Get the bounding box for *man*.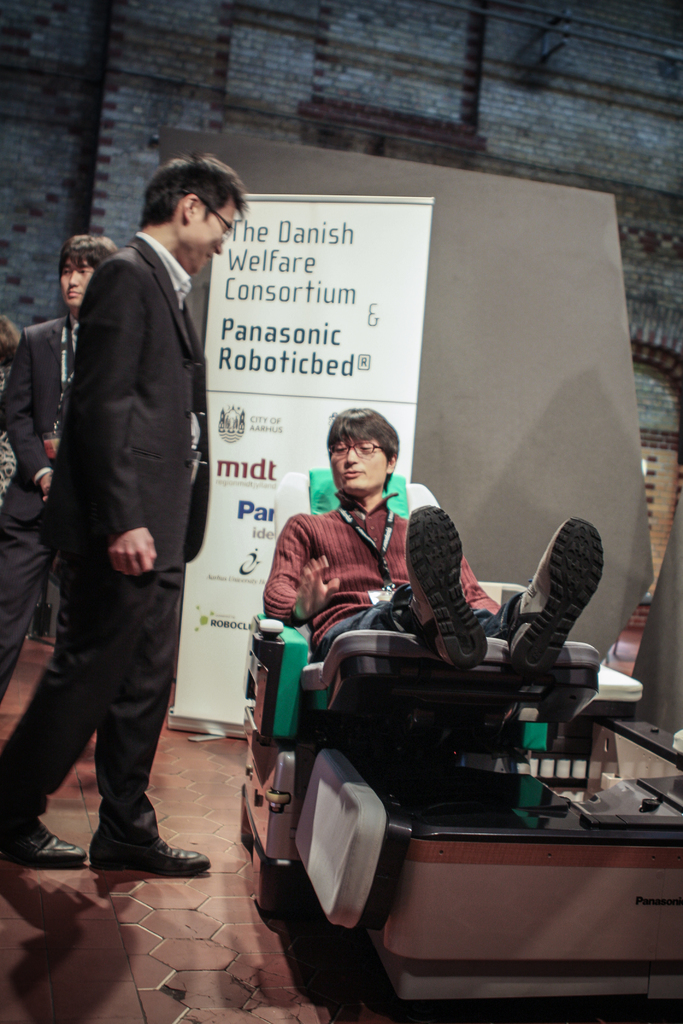
box(0, 232, 120, 704).
